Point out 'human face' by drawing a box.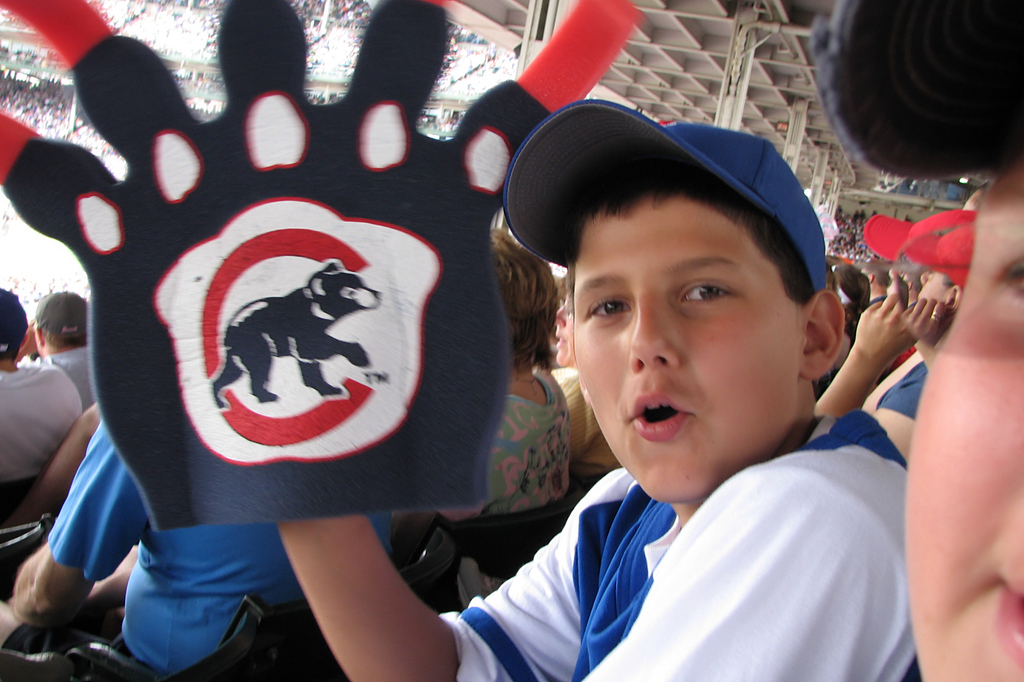
box(903, 182, 1023, 681).
